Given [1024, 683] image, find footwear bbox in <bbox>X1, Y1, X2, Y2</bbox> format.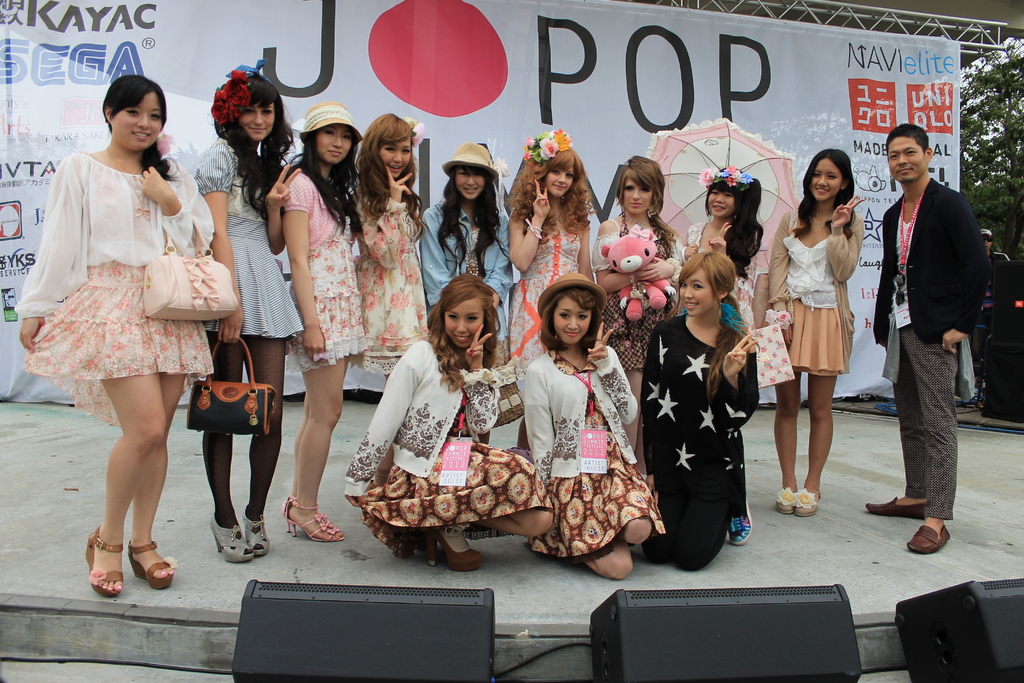
<bbox>207, 516, 252, 565</bbox>.
